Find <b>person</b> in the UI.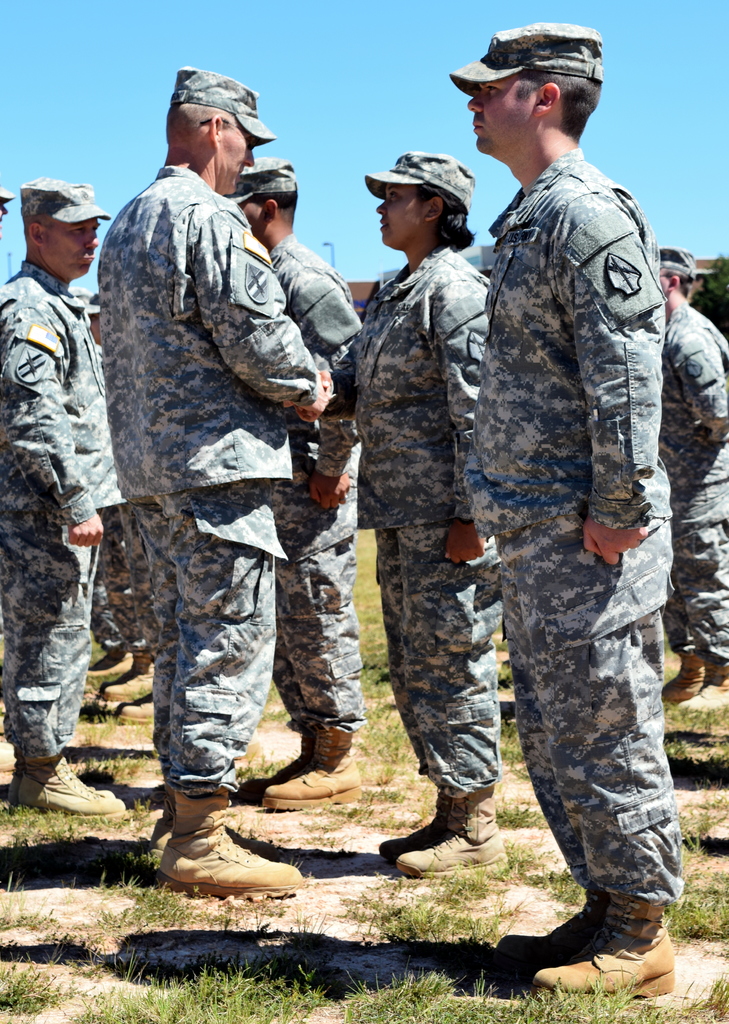
UI element at left=295, top=151, right=506, bottom=883.
